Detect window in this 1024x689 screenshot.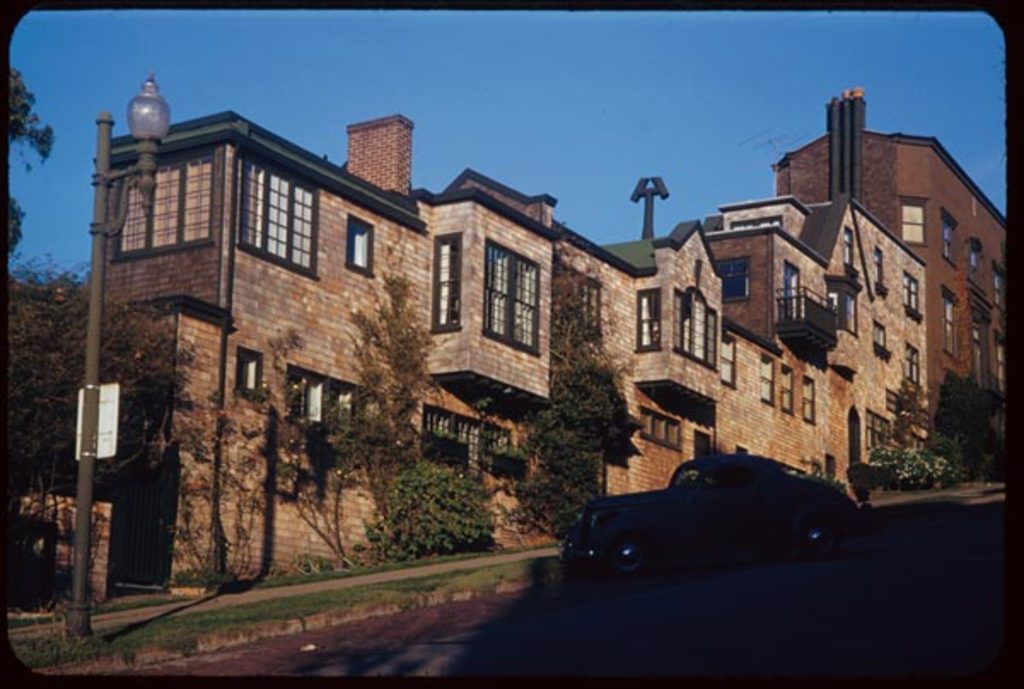
Detection: BBox(227, 341, 266, 402).
